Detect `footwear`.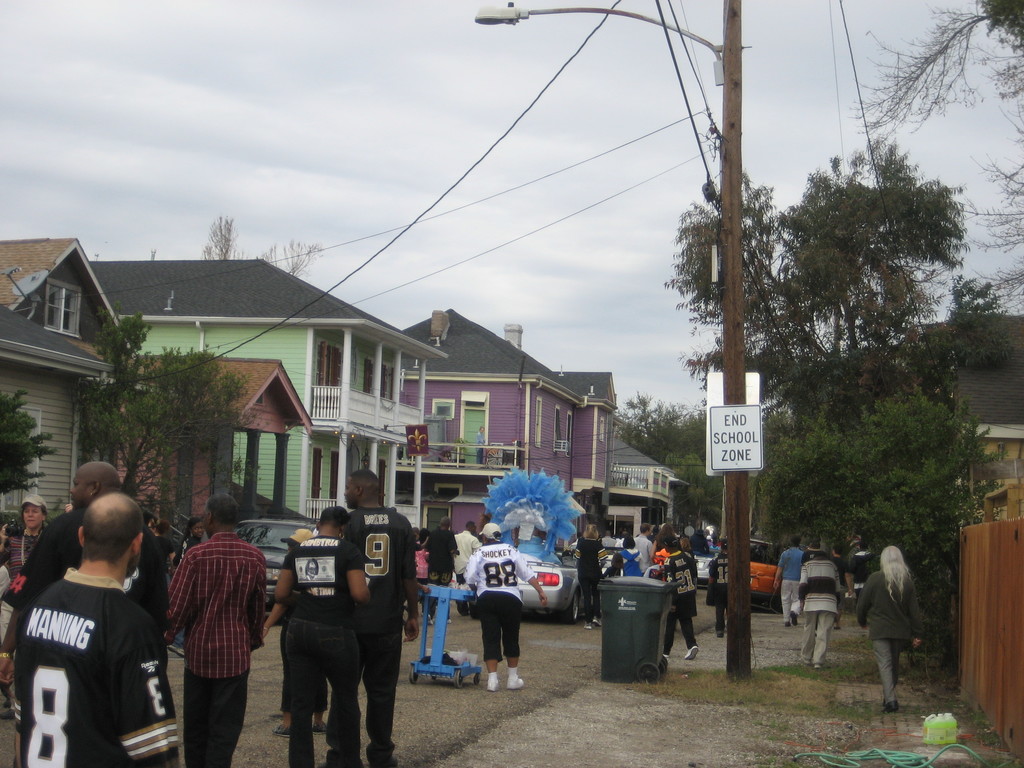
Detected at (882, 695, 887, 704).
